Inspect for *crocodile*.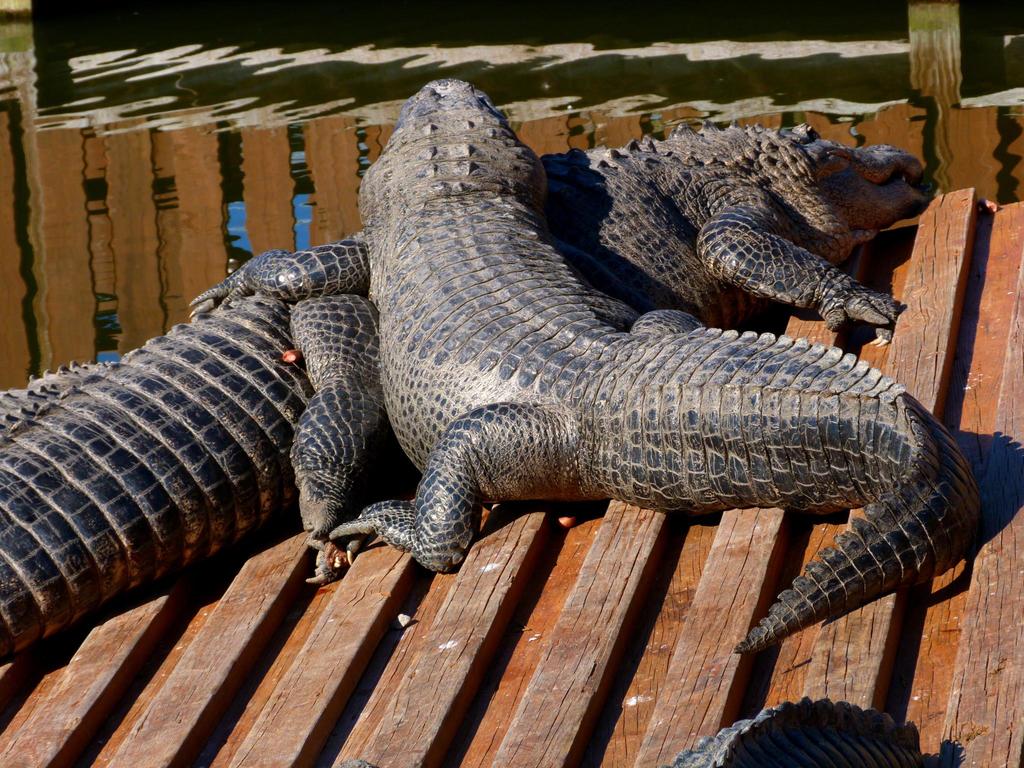
Inspection: <box>1,364,116,444</box>.
